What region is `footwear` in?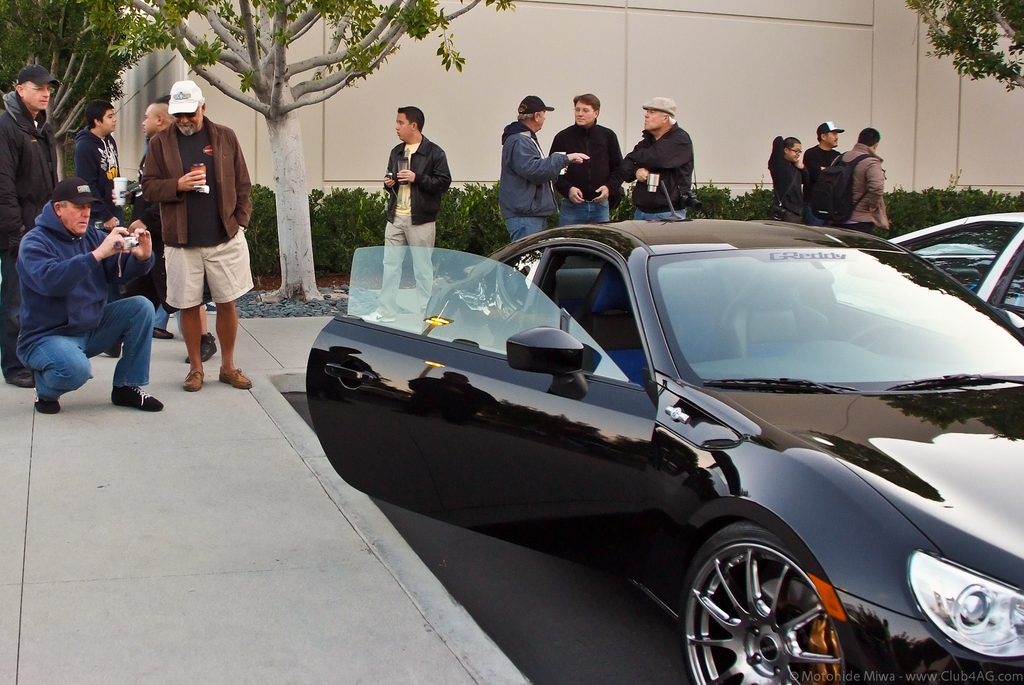
[191, 336, 226, 366].
